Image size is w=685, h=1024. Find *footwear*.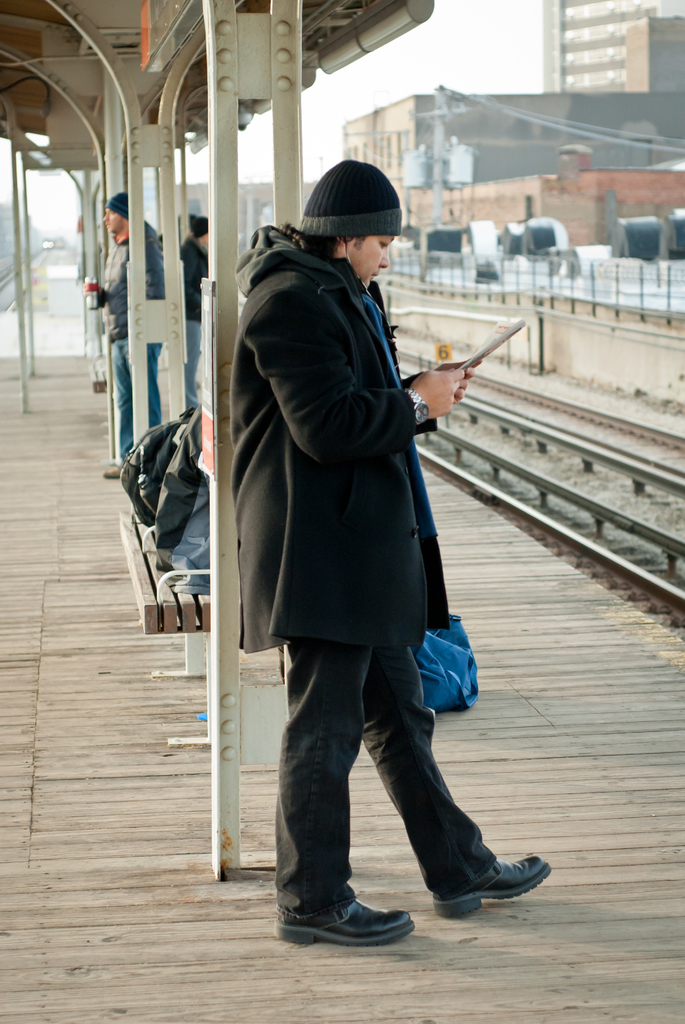
bbox=[433, 854, 550, 924].
